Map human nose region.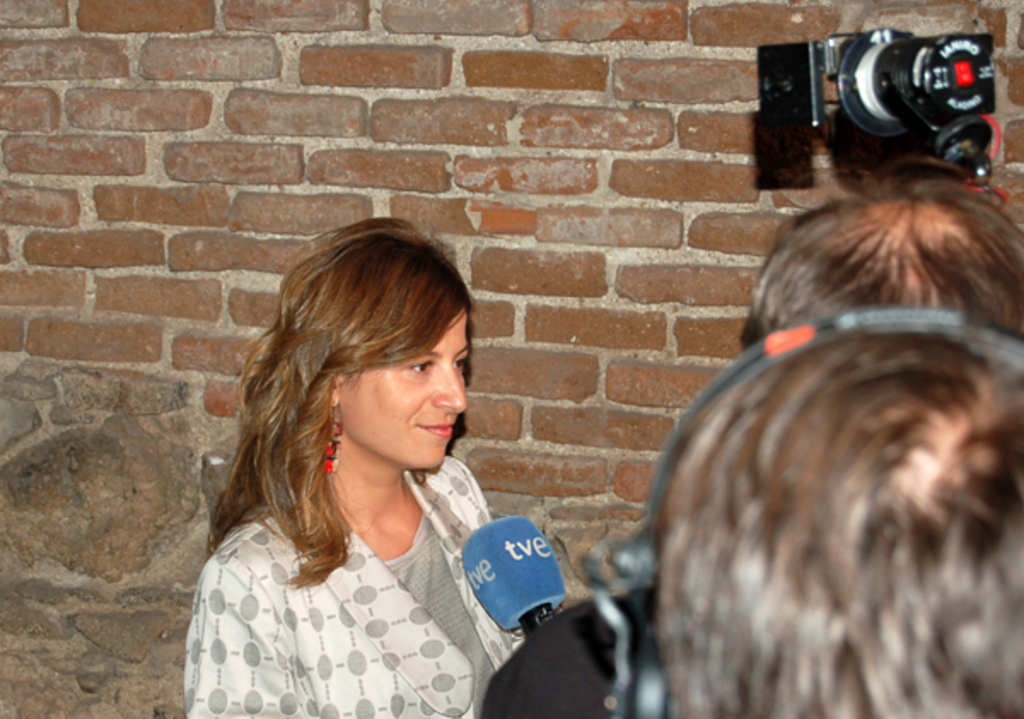
Mapped to 430,362,466,418.
